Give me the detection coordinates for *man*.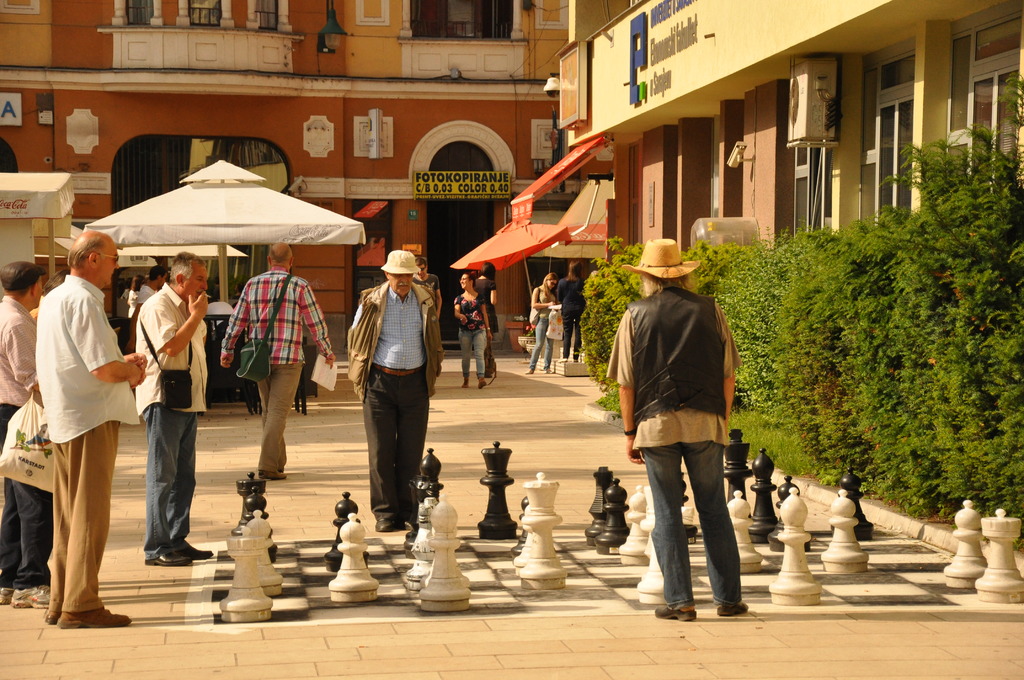
BBox(135, 251, 214, 566).
